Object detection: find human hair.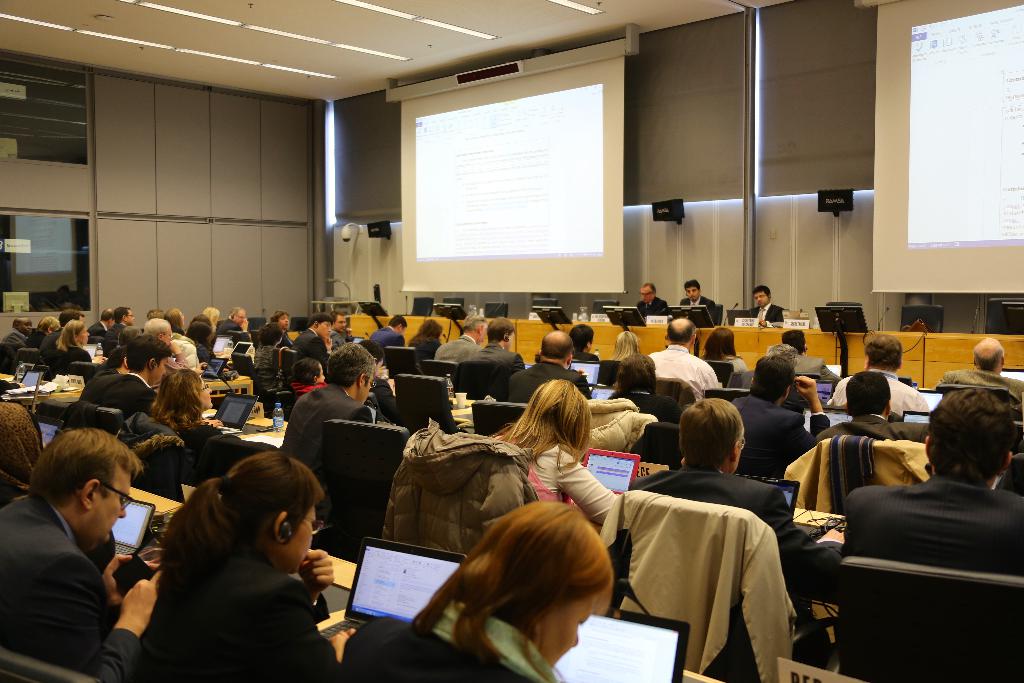
bbox(684, 278, 698, 293).
